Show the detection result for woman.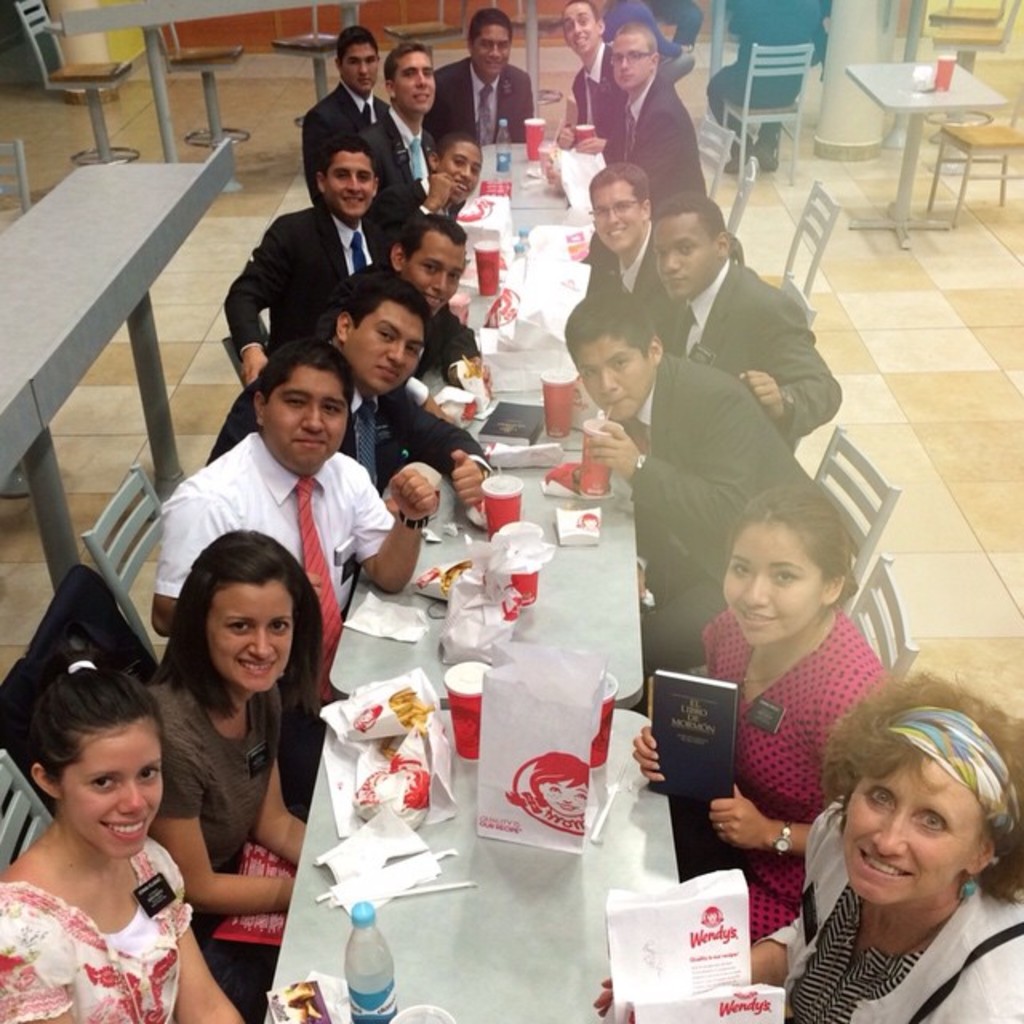
left=147, top=525, right=314, bottom=1003.
